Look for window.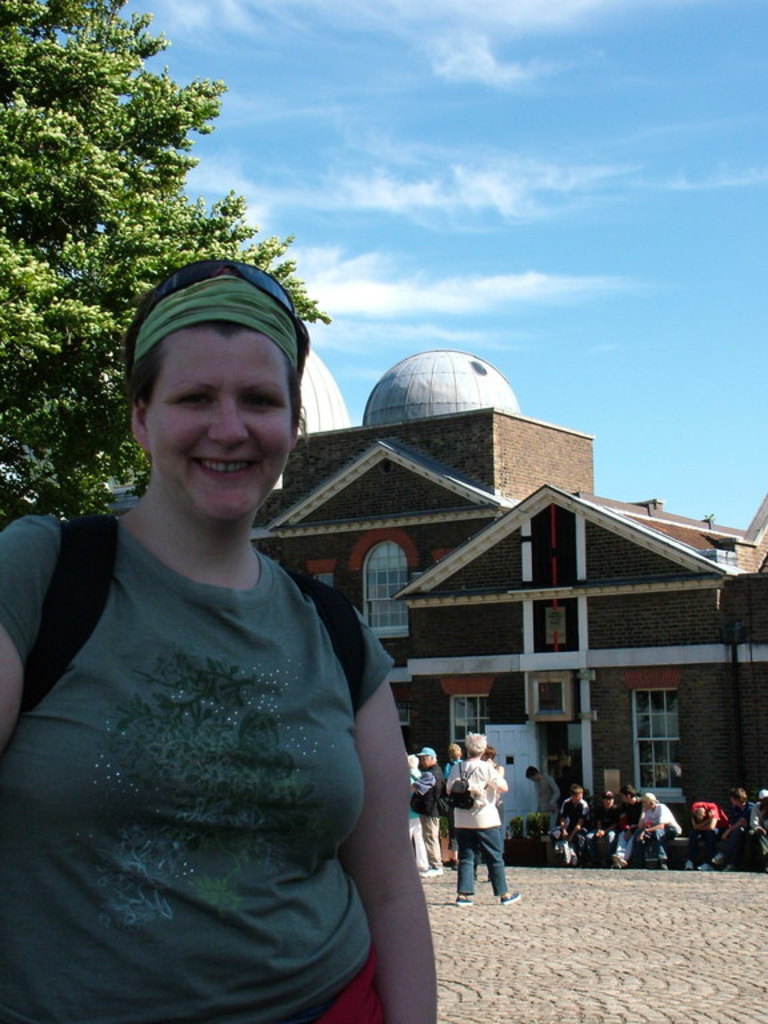
Found: 437:697:491:759.
